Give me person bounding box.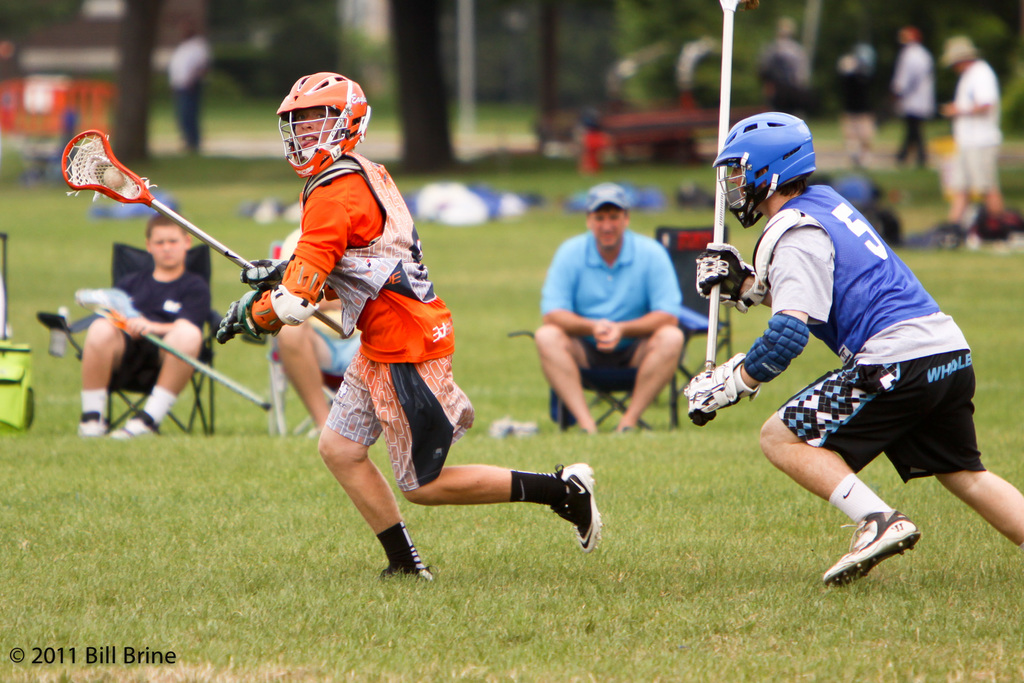
l=690, t=113, r=1022, b=595.
